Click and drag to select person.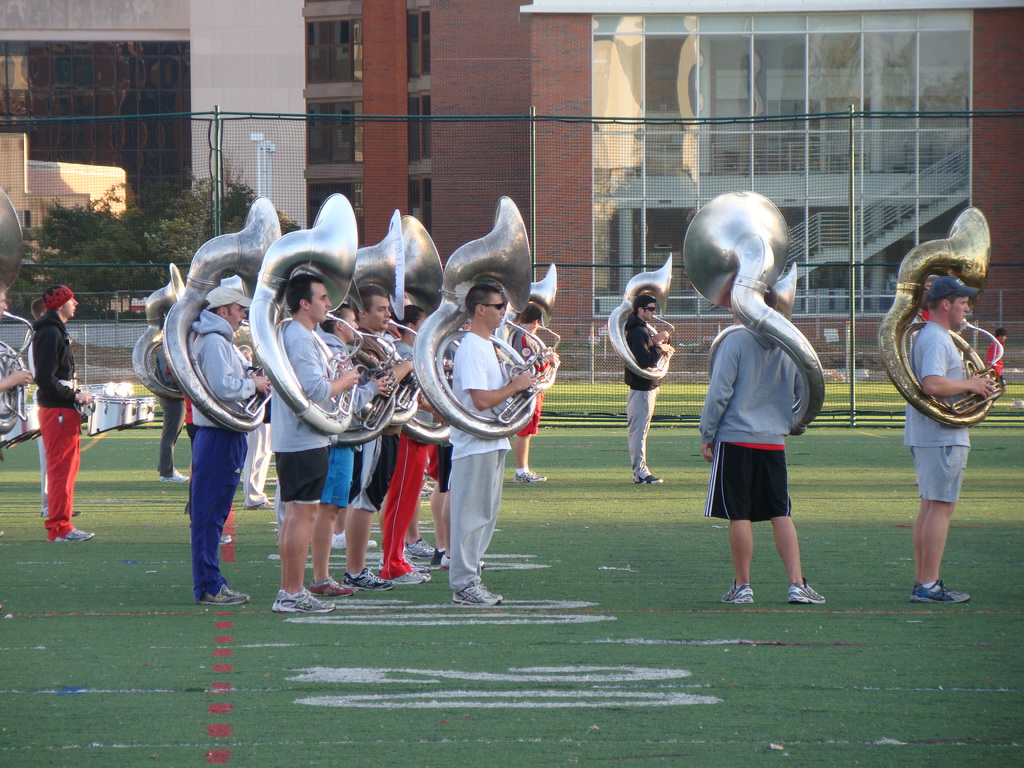
Selection: 694/287/831/604.
